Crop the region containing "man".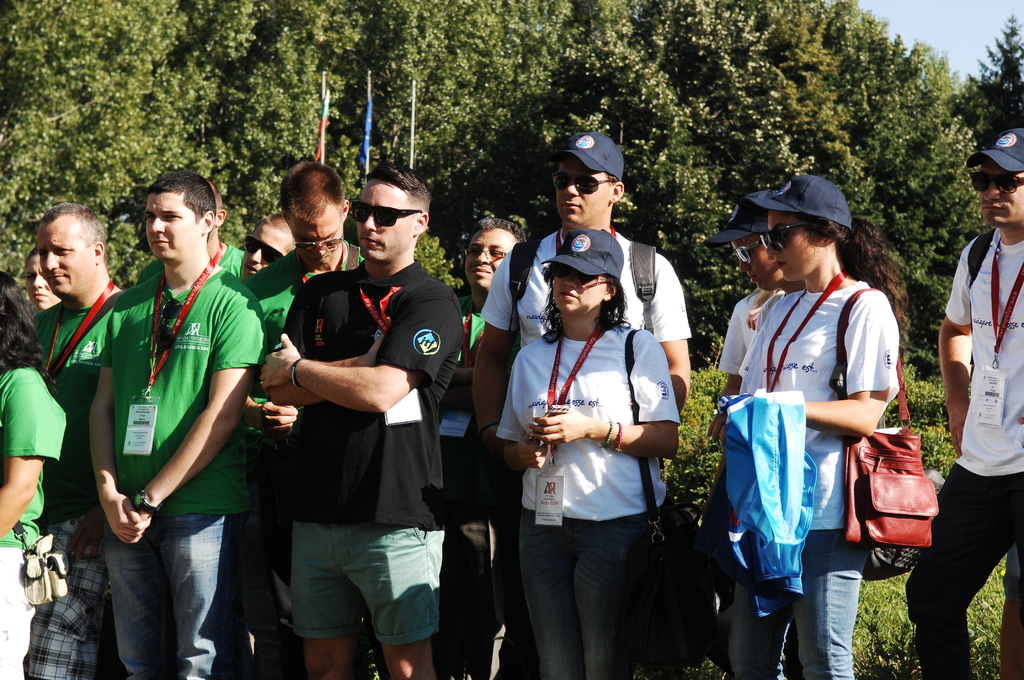
Crop region: 17:207:132:679.
